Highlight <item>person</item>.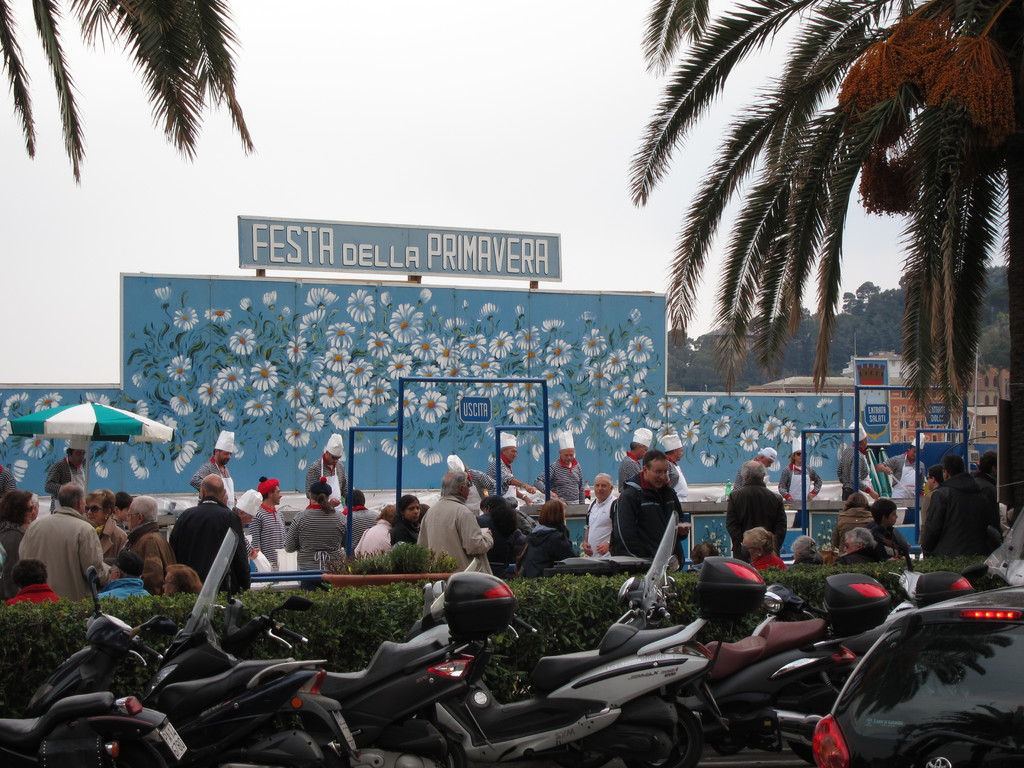
Highlighted region: bbox=[617, 425, 654, 486].
